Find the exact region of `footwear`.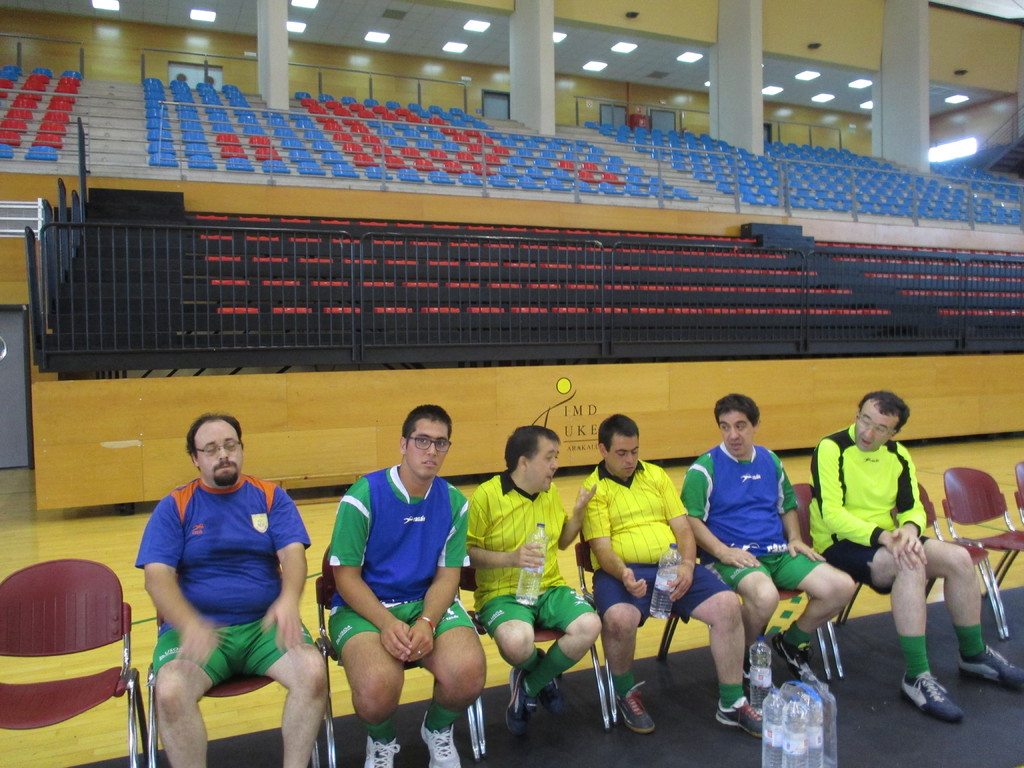
Exact region: bbox=[714, 691, 768, 740].
